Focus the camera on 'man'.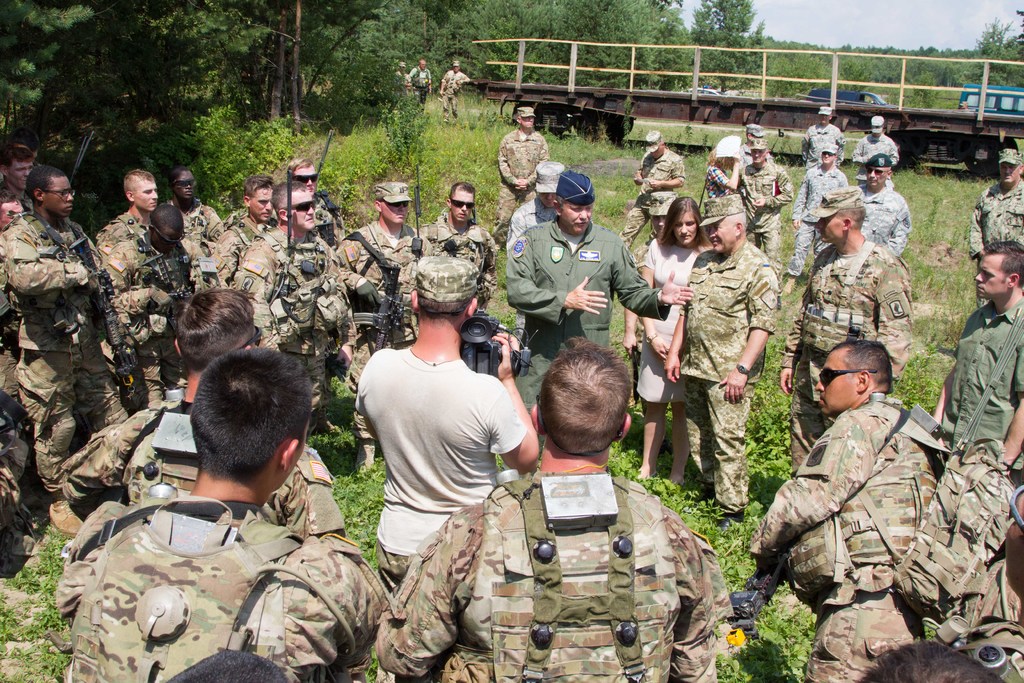
Focus region: [733,122,774,169].
